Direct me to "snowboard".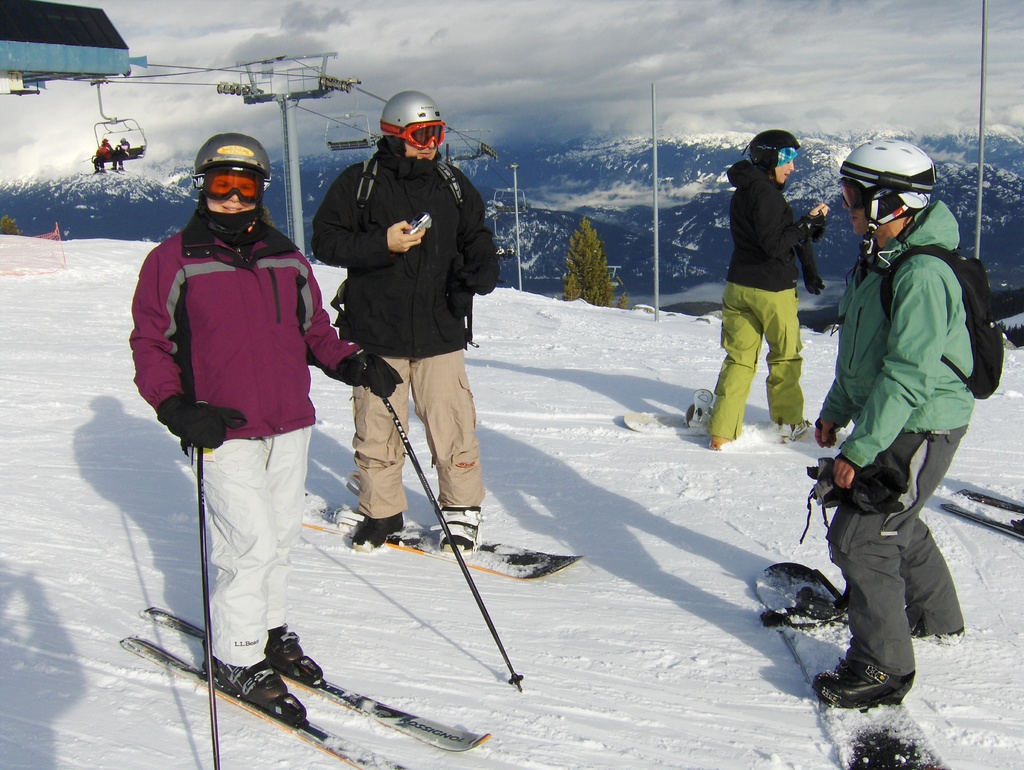
Direction: crop(616, 402, 833, 447).
